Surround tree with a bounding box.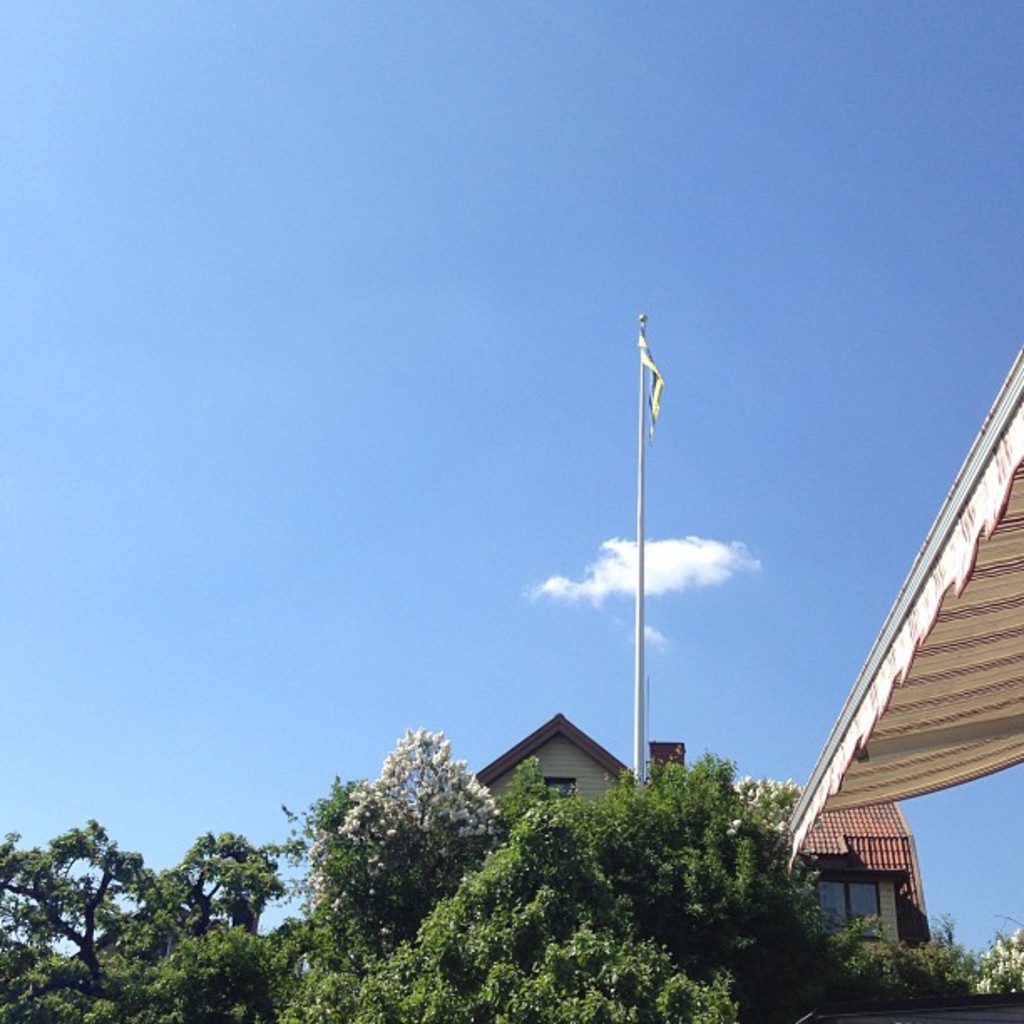
{"x1": 336, "y1": 740, "x2": 490, "y2": 888}.
